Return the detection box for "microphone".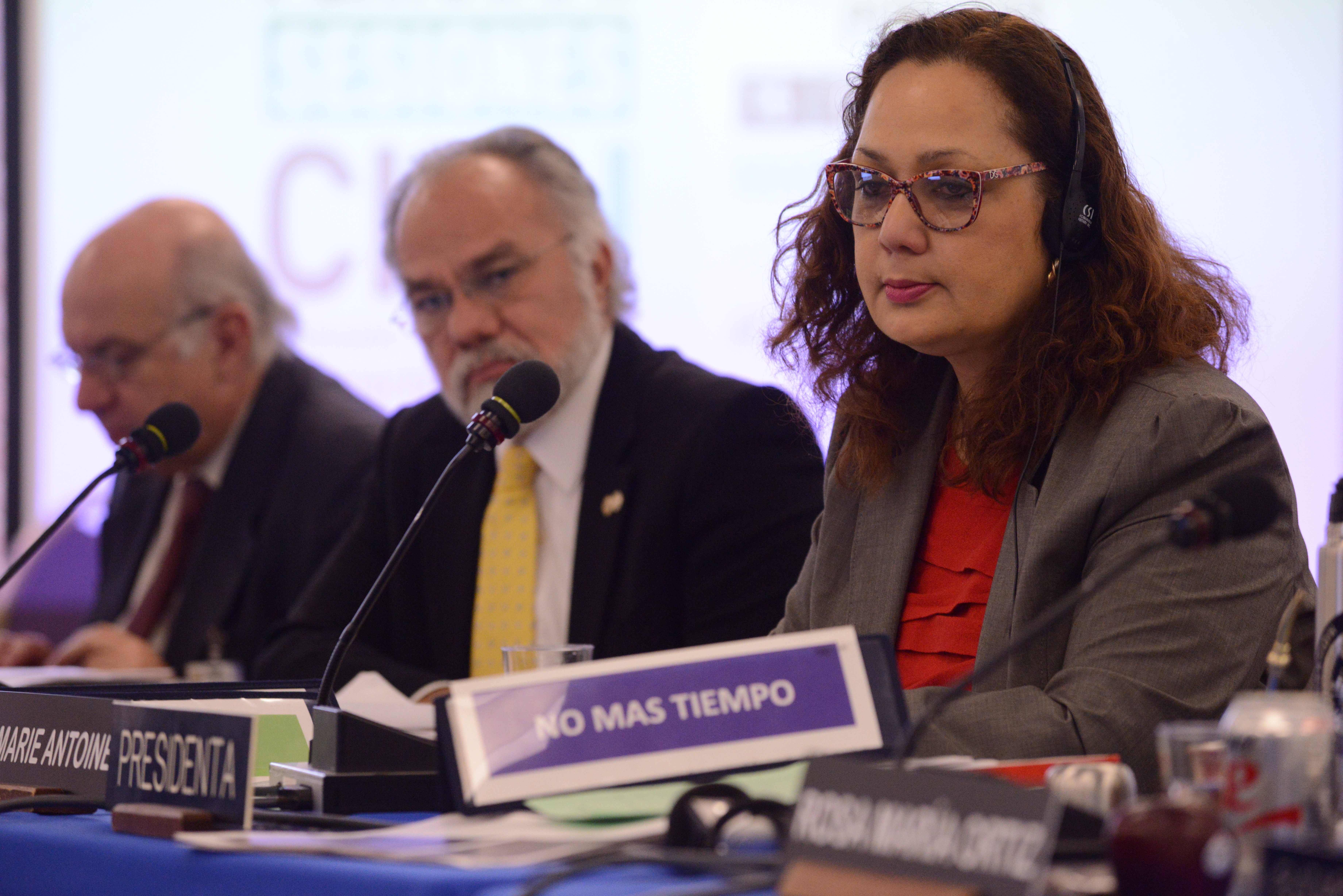
79/66/103/83.
